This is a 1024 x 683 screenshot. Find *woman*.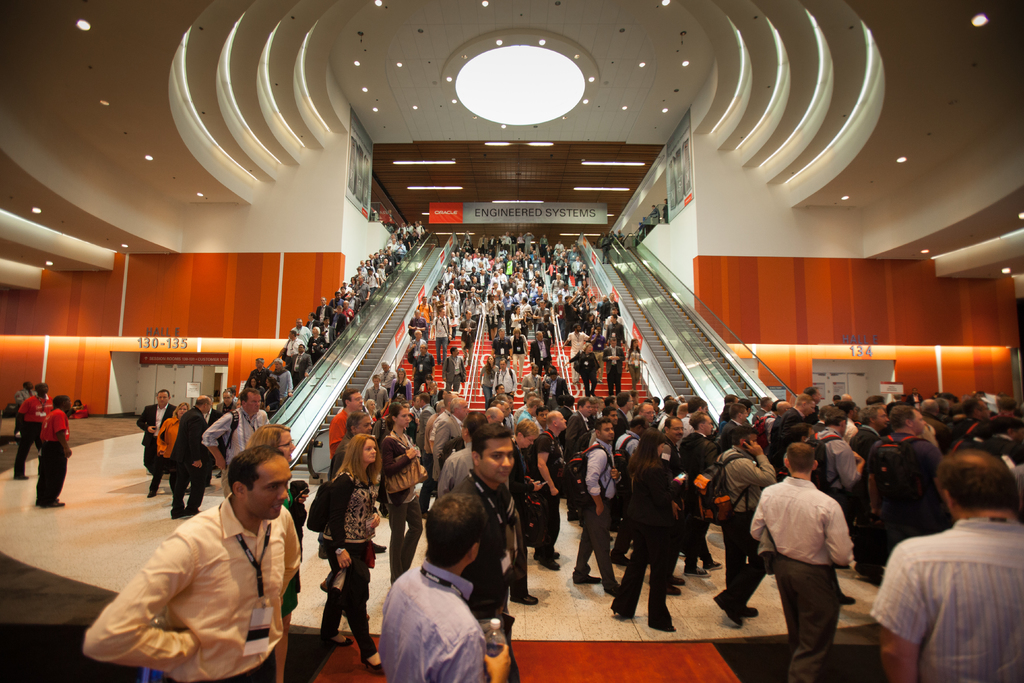
Bounding box: [349,276,357,290].
